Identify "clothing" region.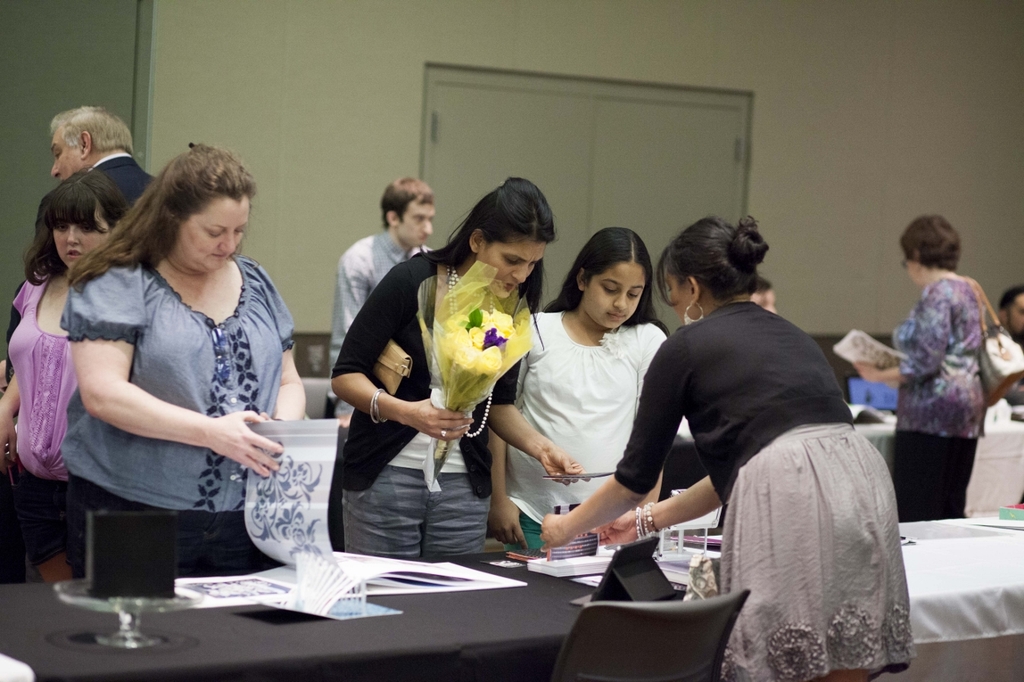
Region: 60/255/299/576.
